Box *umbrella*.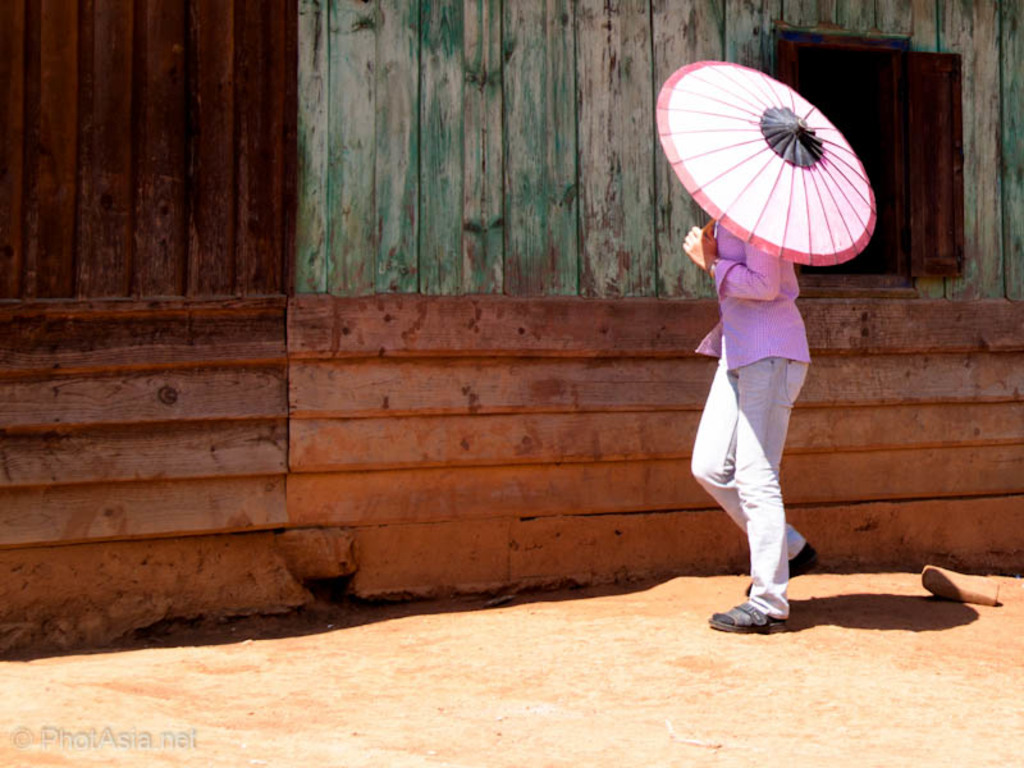
bbox=(628, 108, 893, 291).
